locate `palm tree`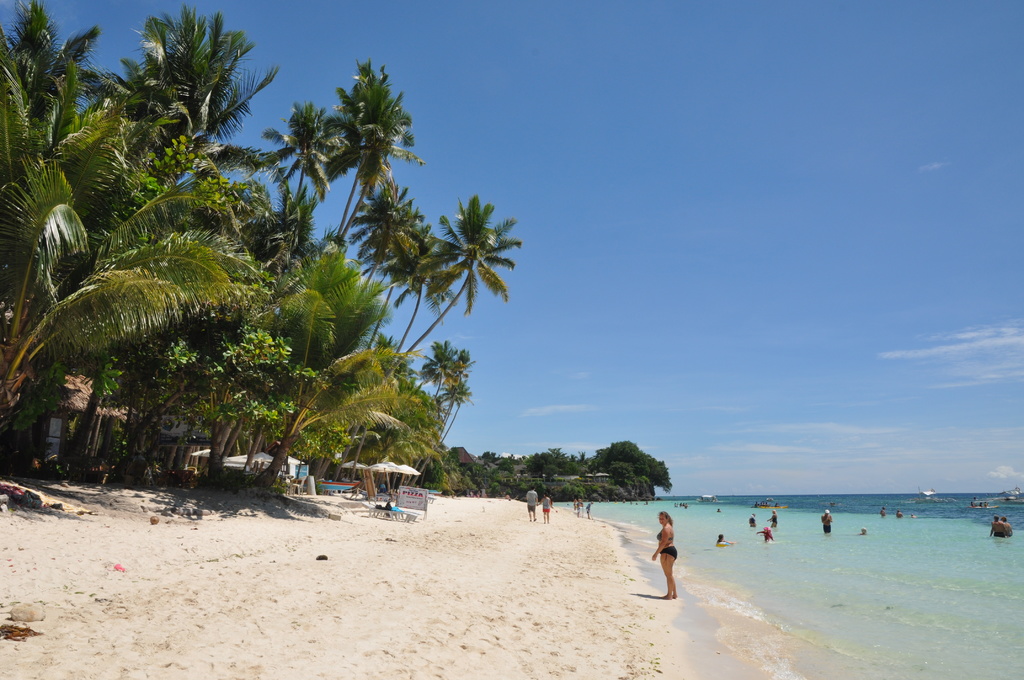
335, 70, 401, 236
